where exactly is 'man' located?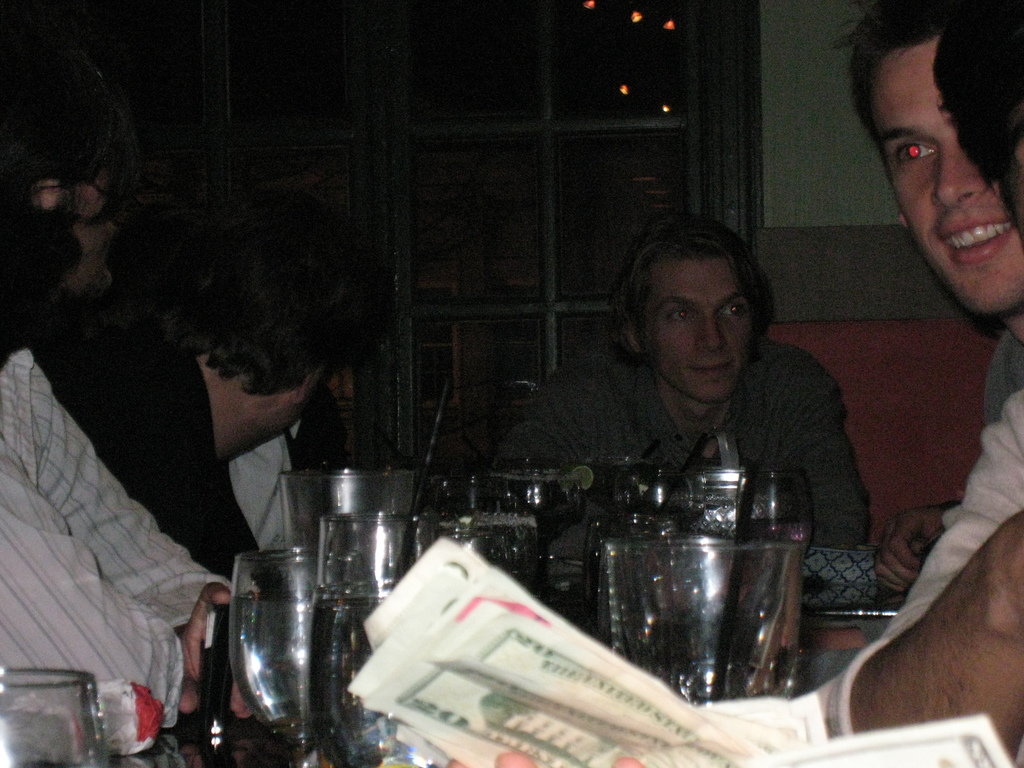
Its bounding box is x1=502, y1=208, x2=867, y2=553.
